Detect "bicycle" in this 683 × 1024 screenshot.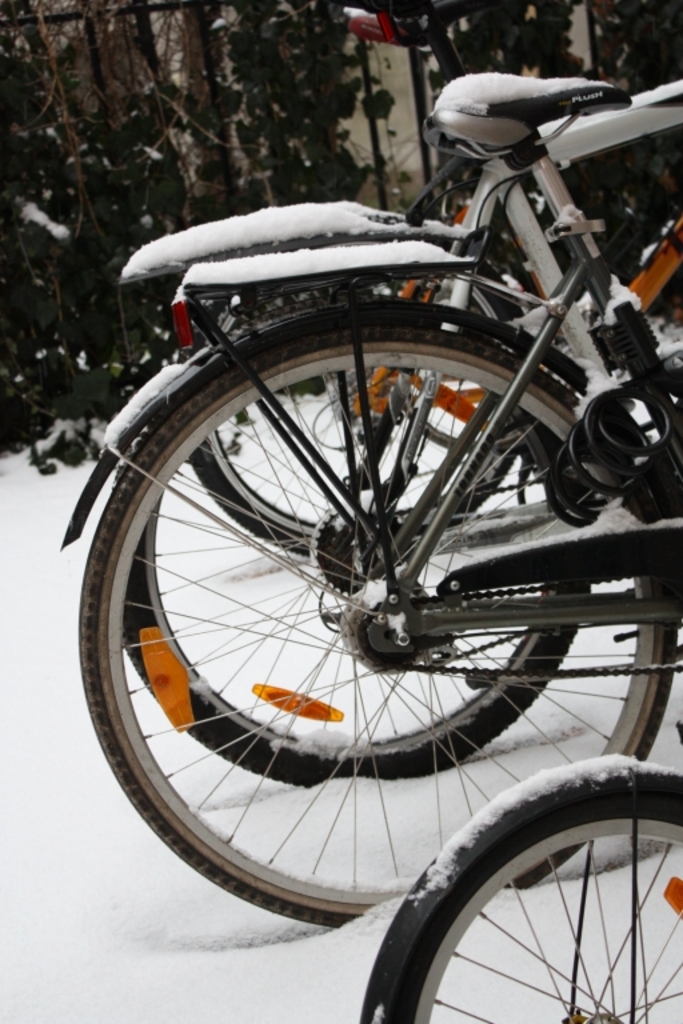
Detection: locate(358, 725, 682, 1023).
